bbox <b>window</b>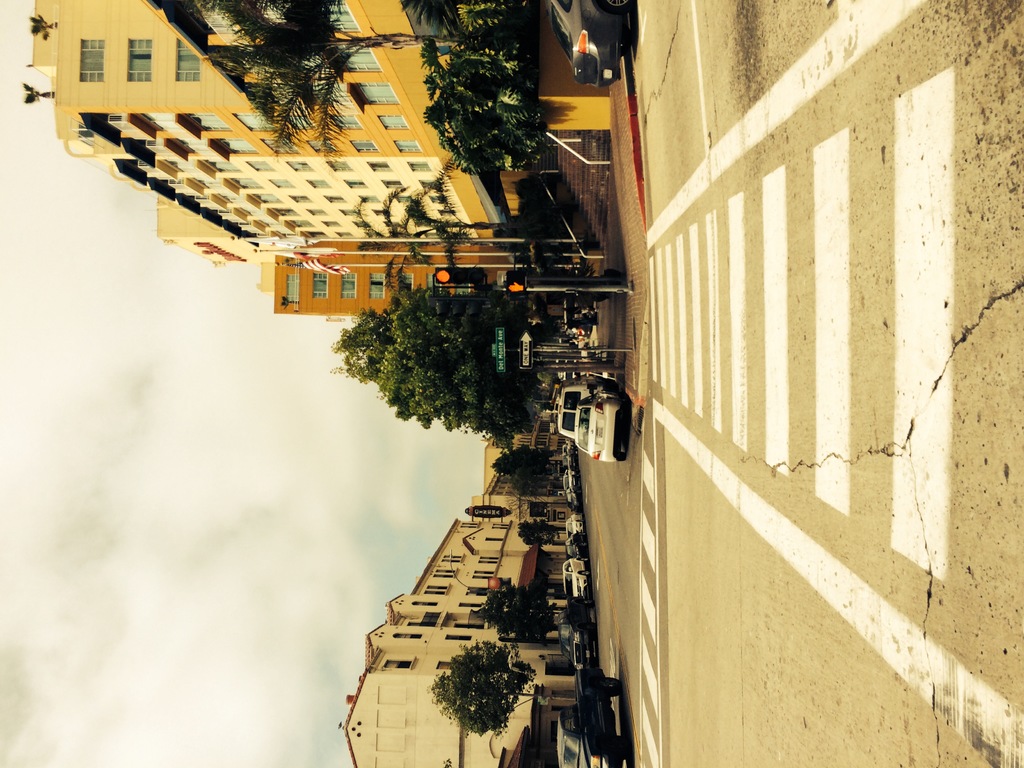
[357,81,401,103]
